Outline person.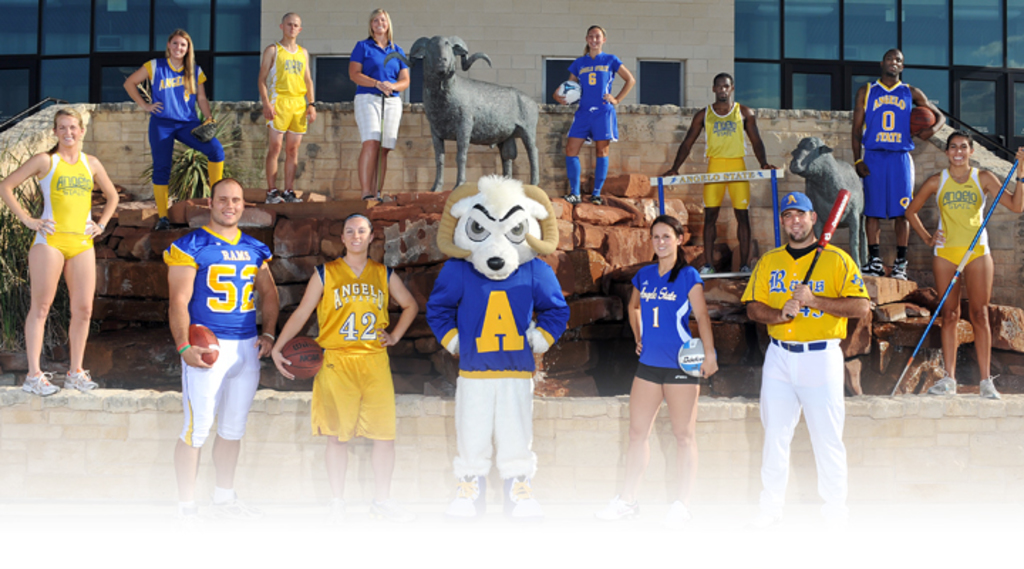
Outline: 272 212 418 516.
